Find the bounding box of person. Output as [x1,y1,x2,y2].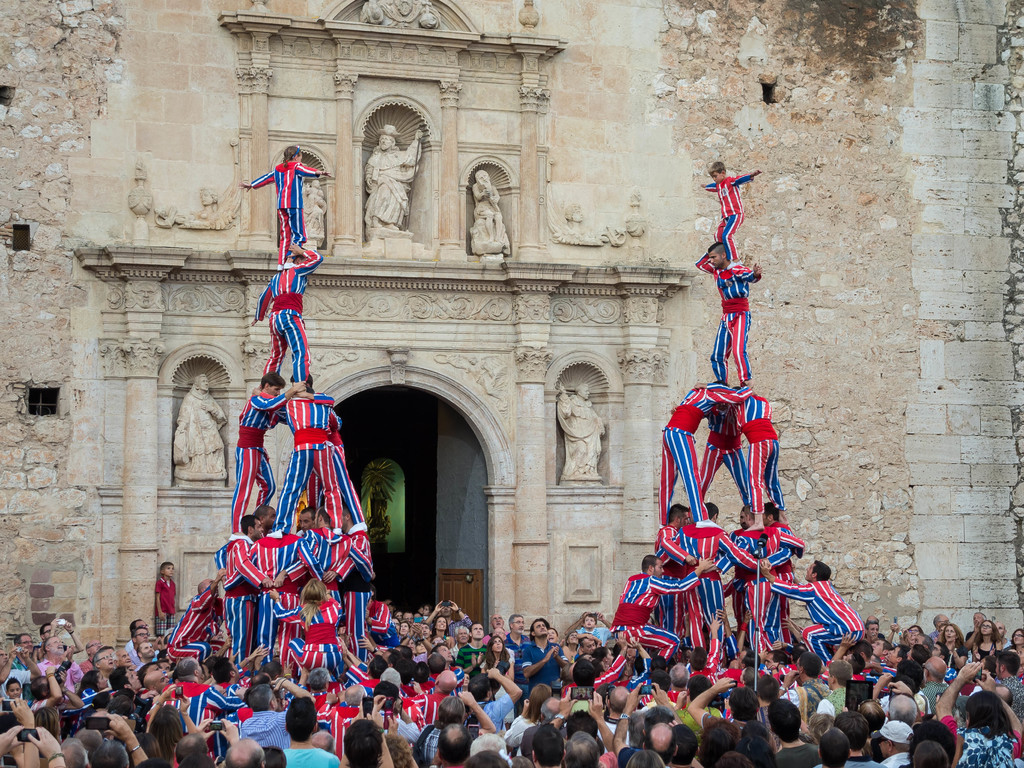
[556,380,604,479].
